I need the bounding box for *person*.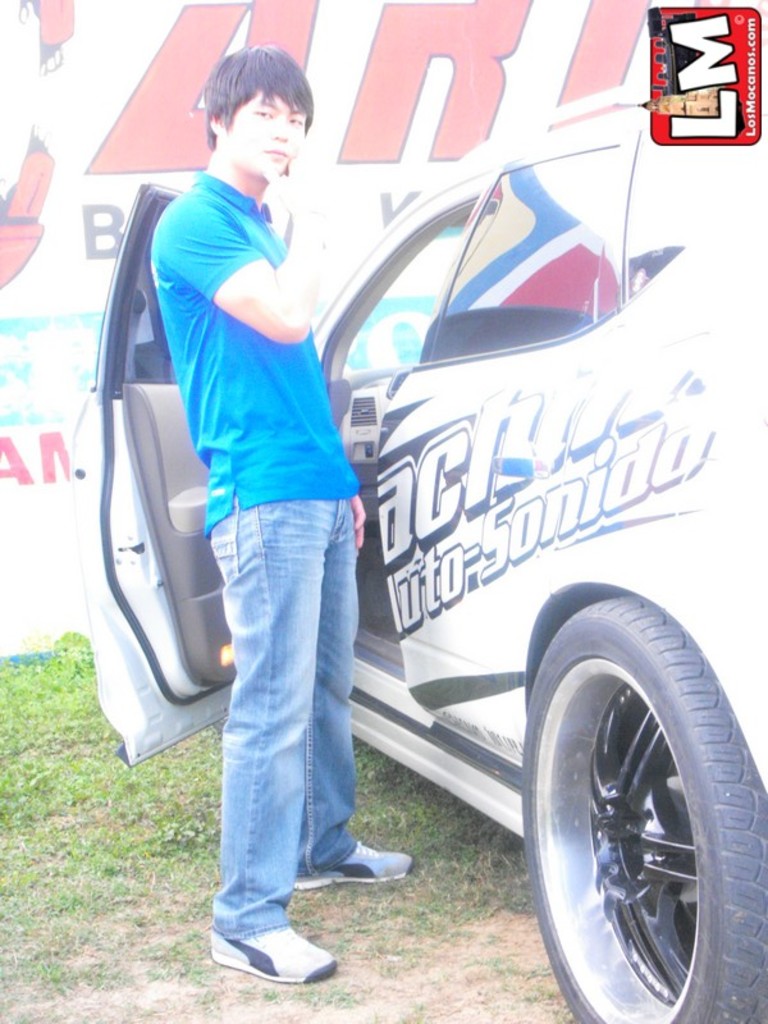
Here it is: (left=141, top=36, right=433, bottom=980).
